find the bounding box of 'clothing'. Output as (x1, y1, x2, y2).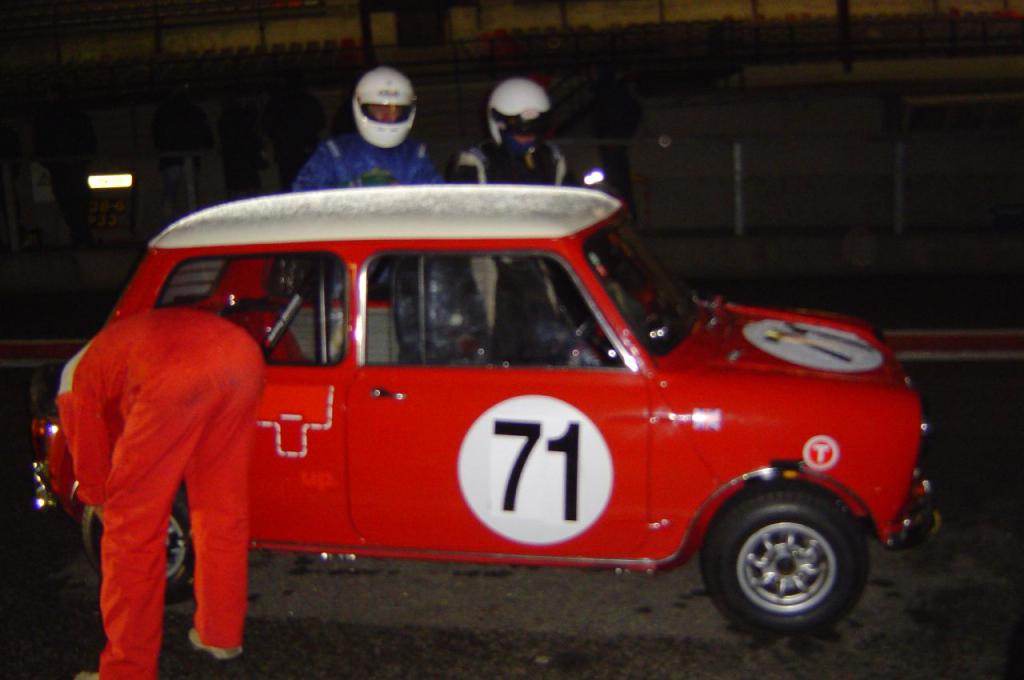
(71, 306, 258, 646).
